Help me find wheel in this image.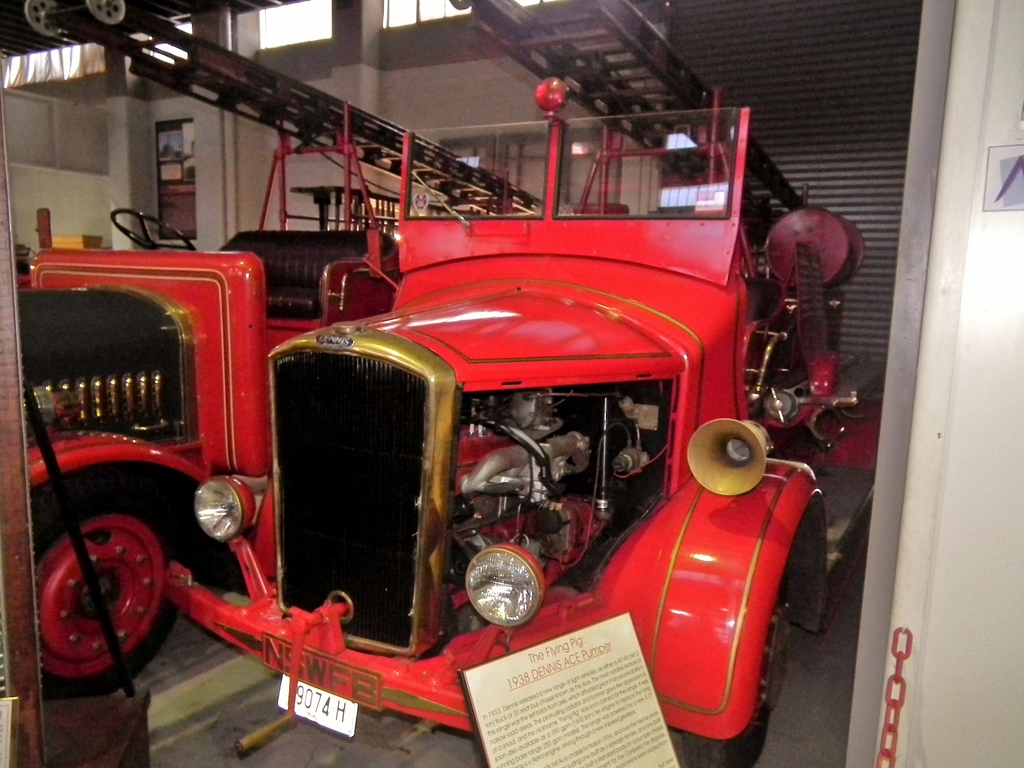
Found it: region(679, 569, 790, 767).
